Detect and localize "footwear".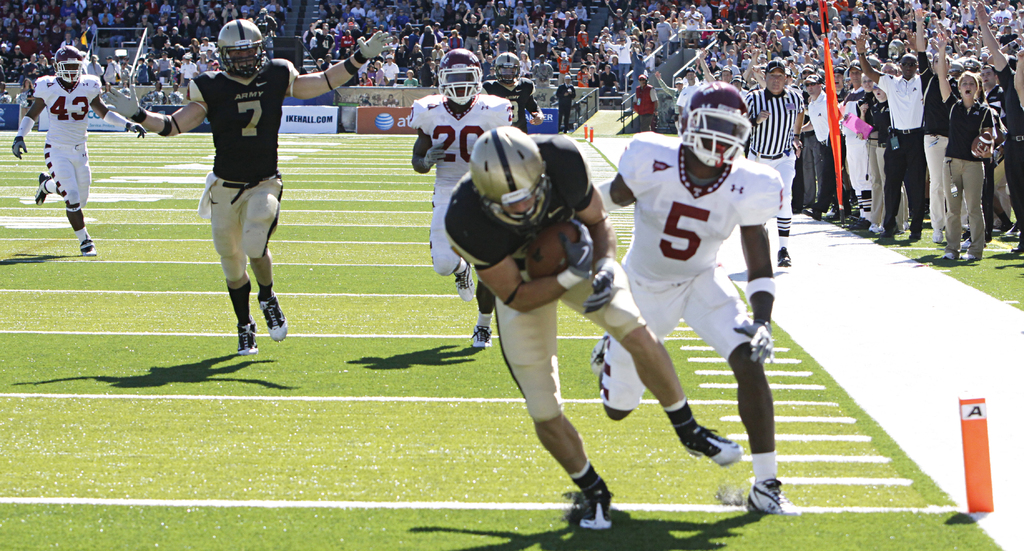
Localized at x1=931 y1=227 x2=944 y2=243.
